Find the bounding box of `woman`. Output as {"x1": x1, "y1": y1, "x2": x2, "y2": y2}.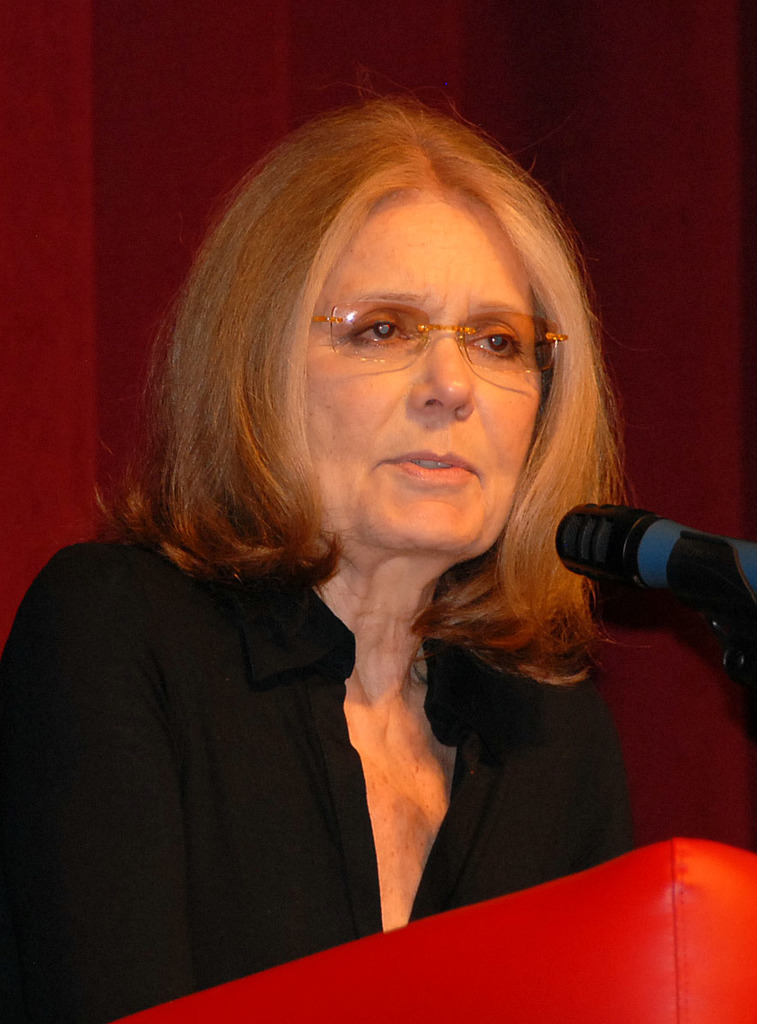
{"x1": 0, "y1": 72, "x2": 638, "y2": 1023}.
